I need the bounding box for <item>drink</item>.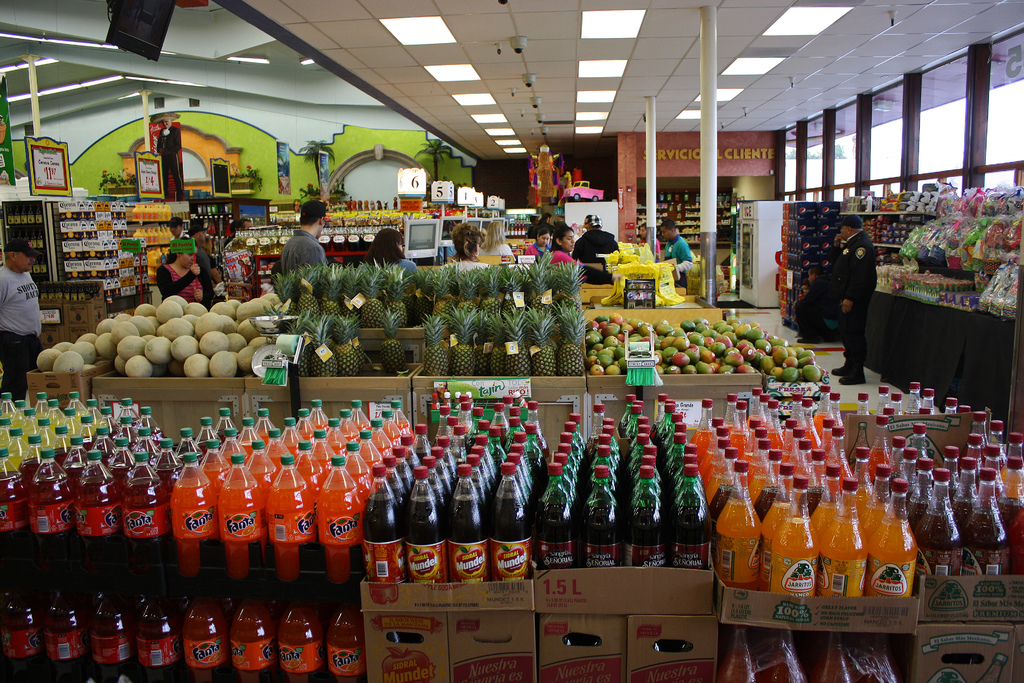
Here it is: pyautogui.locateOnScreen(412, 463, 447, 586).
